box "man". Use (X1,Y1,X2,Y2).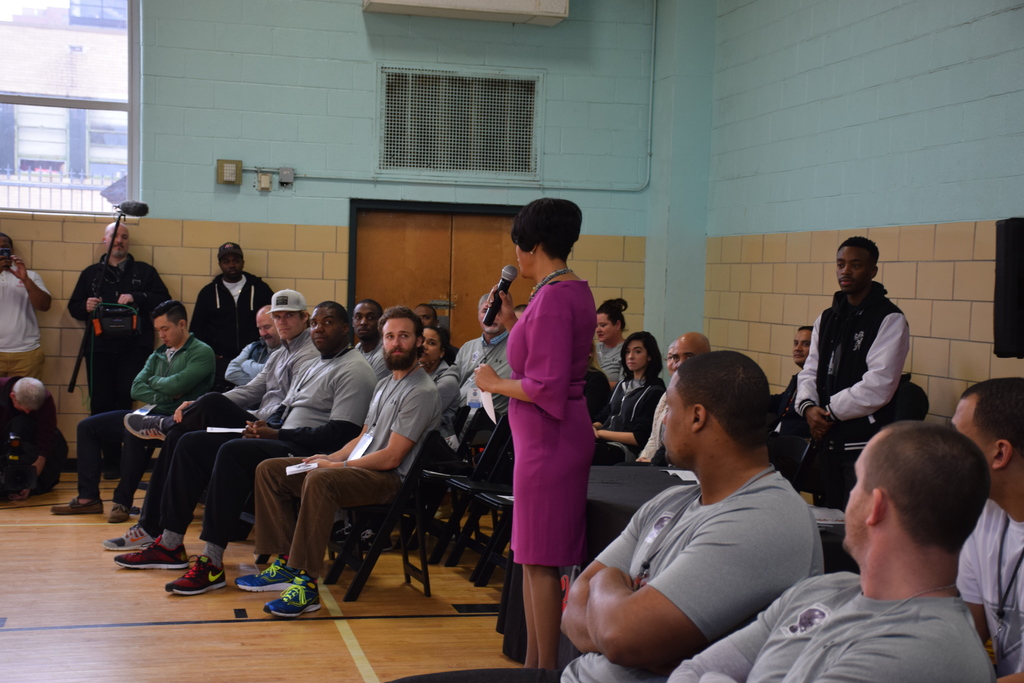
(221,306,286,378).
